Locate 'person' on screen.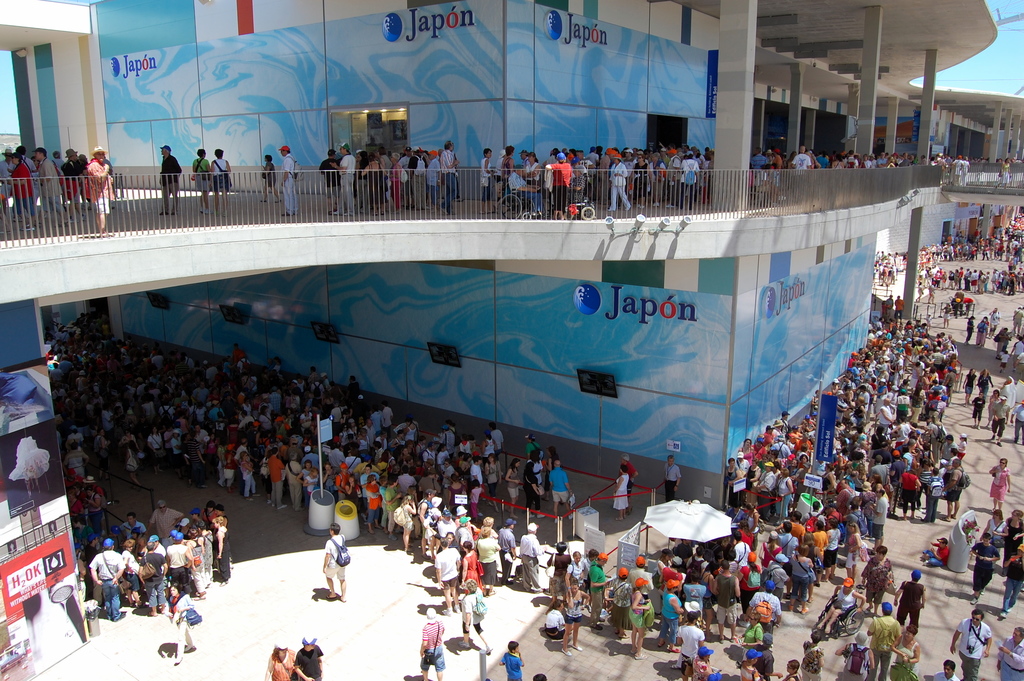
On screen at [613,463,628,521].
